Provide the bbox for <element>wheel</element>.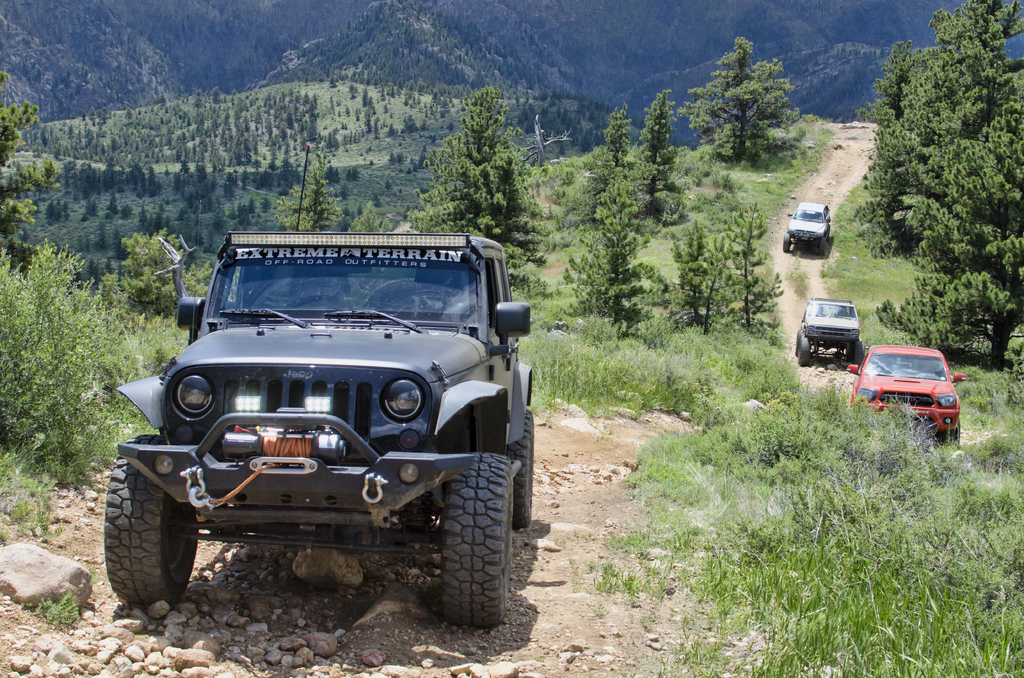
box(936, 420, 961, 455).
